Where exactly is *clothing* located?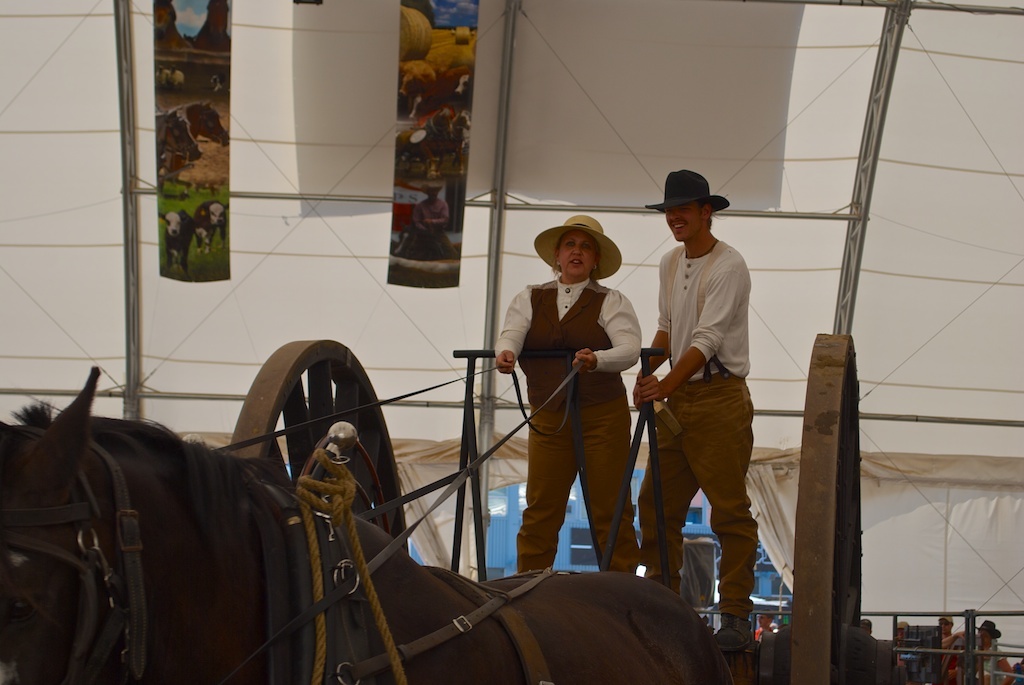
Its bounding box is <box>638,233,760,620</box>.
